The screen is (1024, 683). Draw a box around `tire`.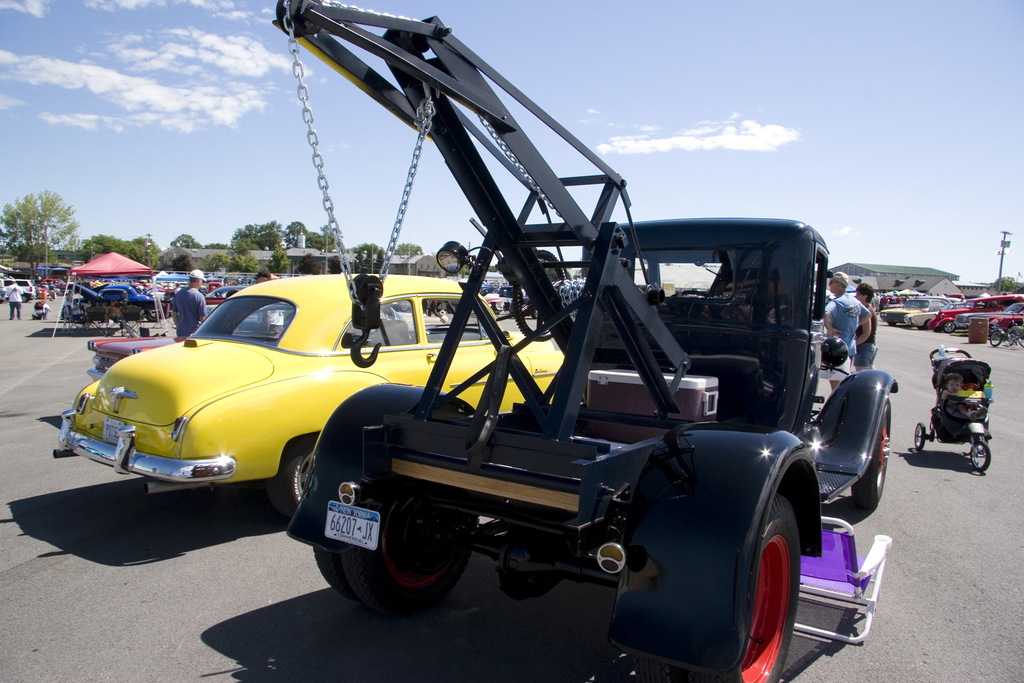
x1=845, y1=394, x2=890, y2=506.
